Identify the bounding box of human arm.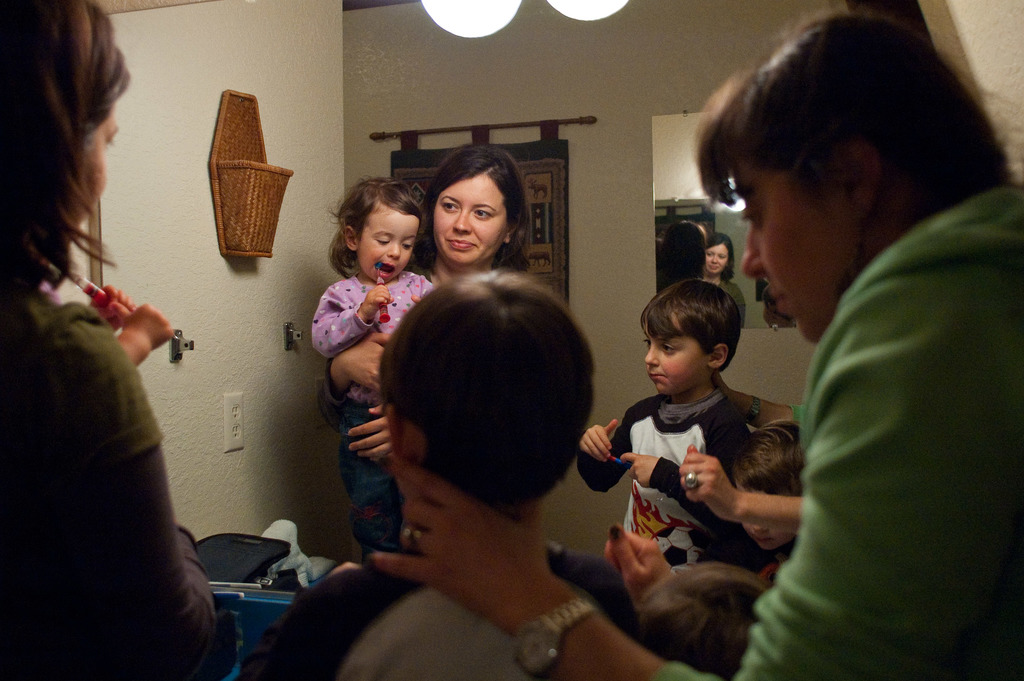
<bbox>89, 283, 139, 331</bbox>.
